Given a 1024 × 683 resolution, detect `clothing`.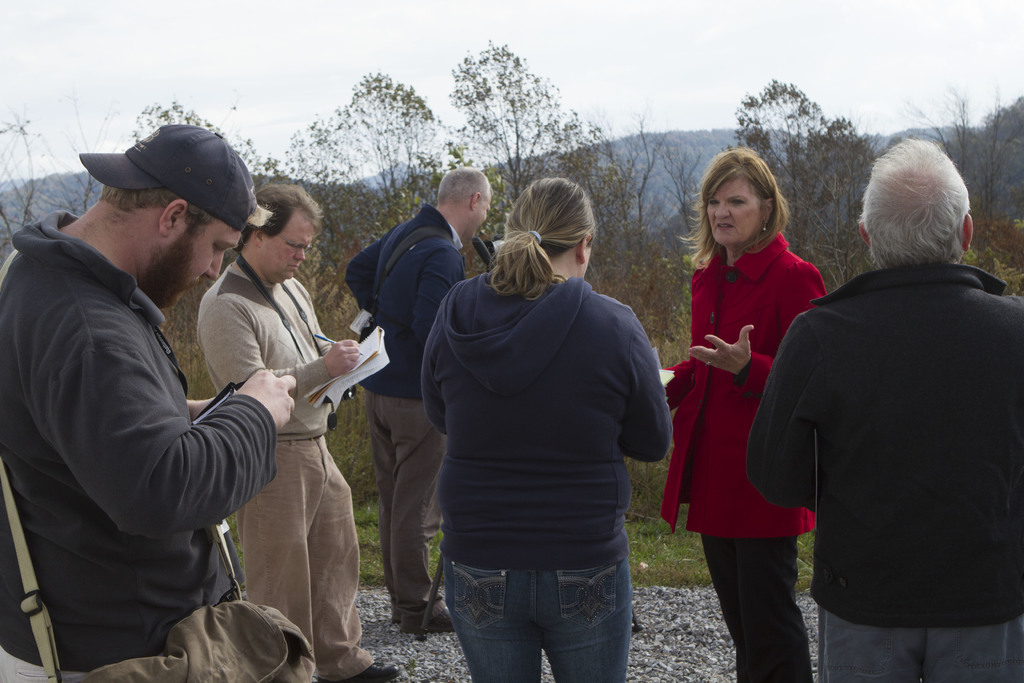
x1=198 y1=263 x2=367 y2=682.
